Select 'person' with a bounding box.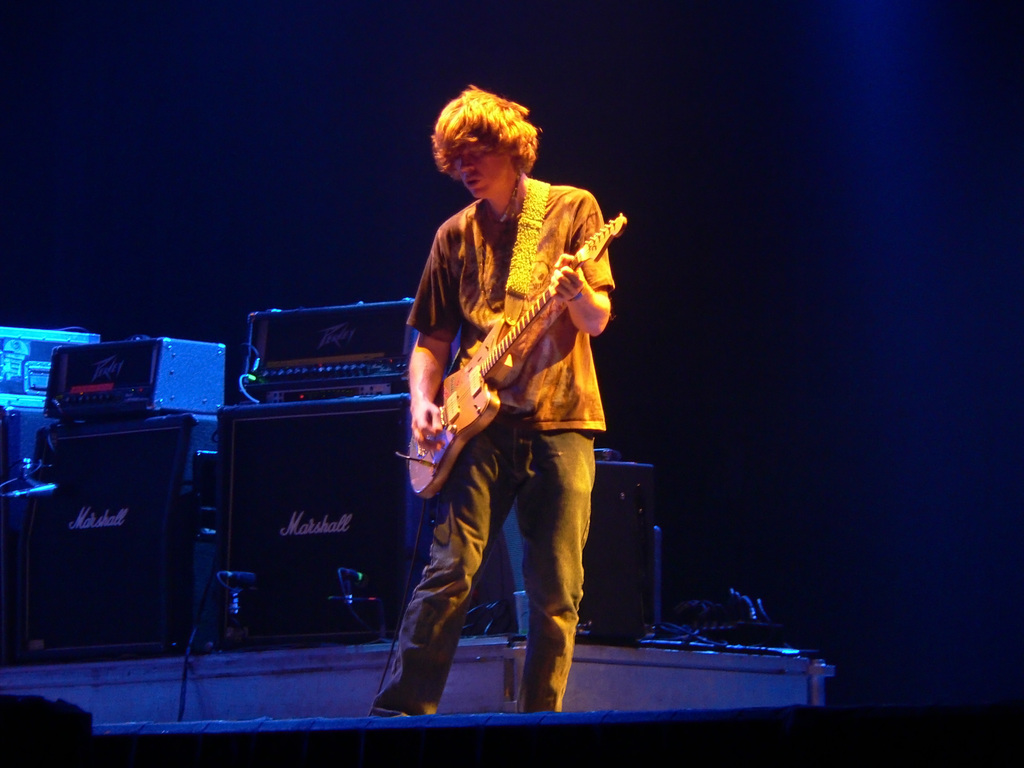
<region>383, 83, 614, 716</region>.
